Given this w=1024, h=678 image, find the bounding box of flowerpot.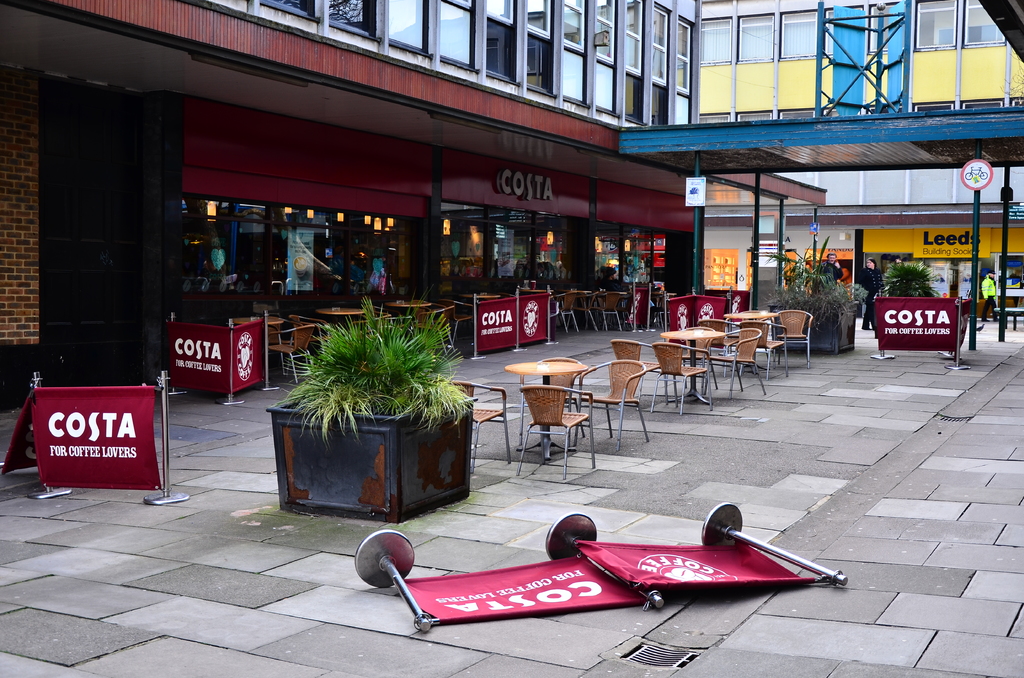
766, 302, 860, 355.
